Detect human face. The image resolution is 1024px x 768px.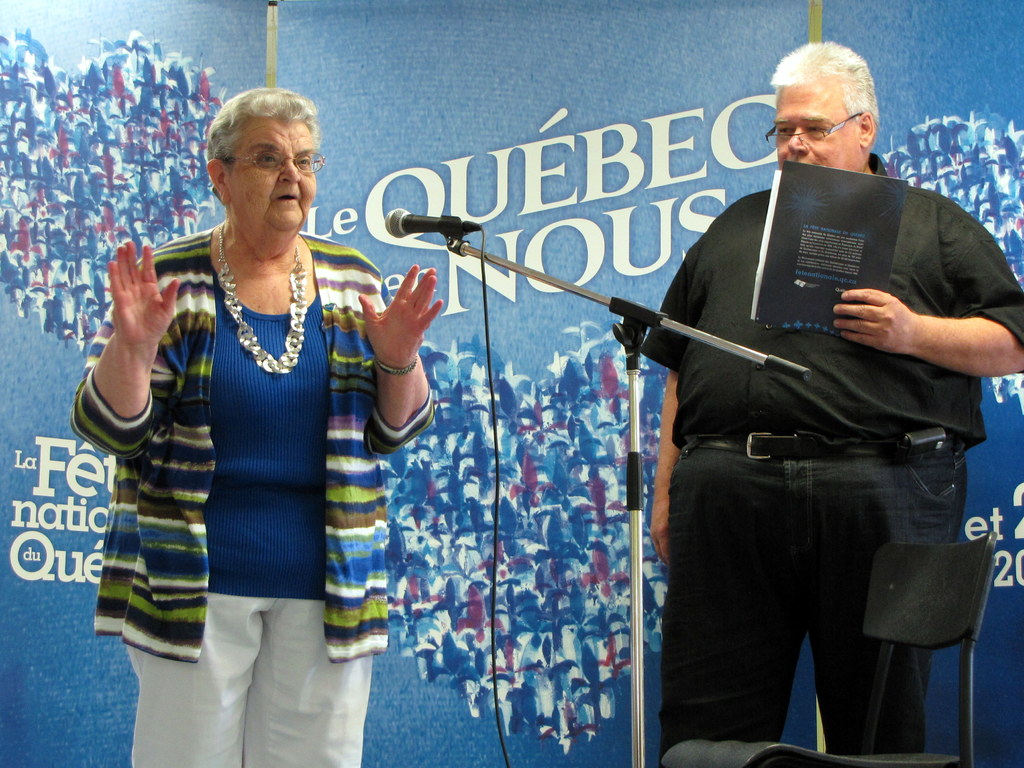
left=228, top=110, right=319, bottom=248.
